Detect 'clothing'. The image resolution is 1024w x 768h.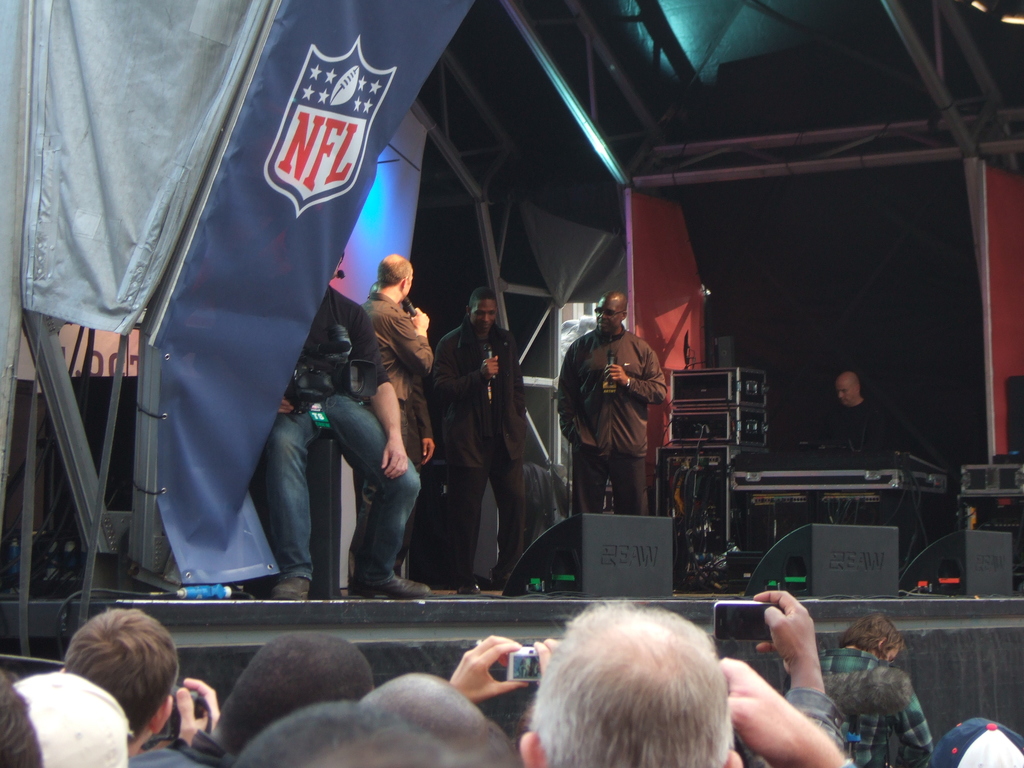
(left=350, top=291, right=434, bottom=576).
